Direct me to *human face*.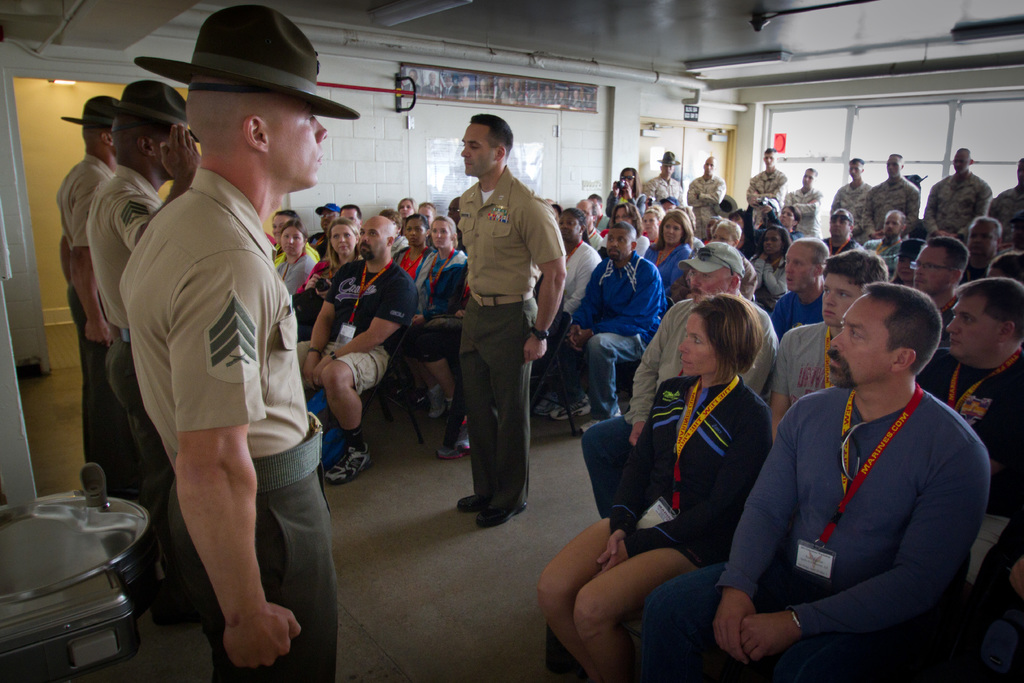
Direction: 688/268/732/299.
